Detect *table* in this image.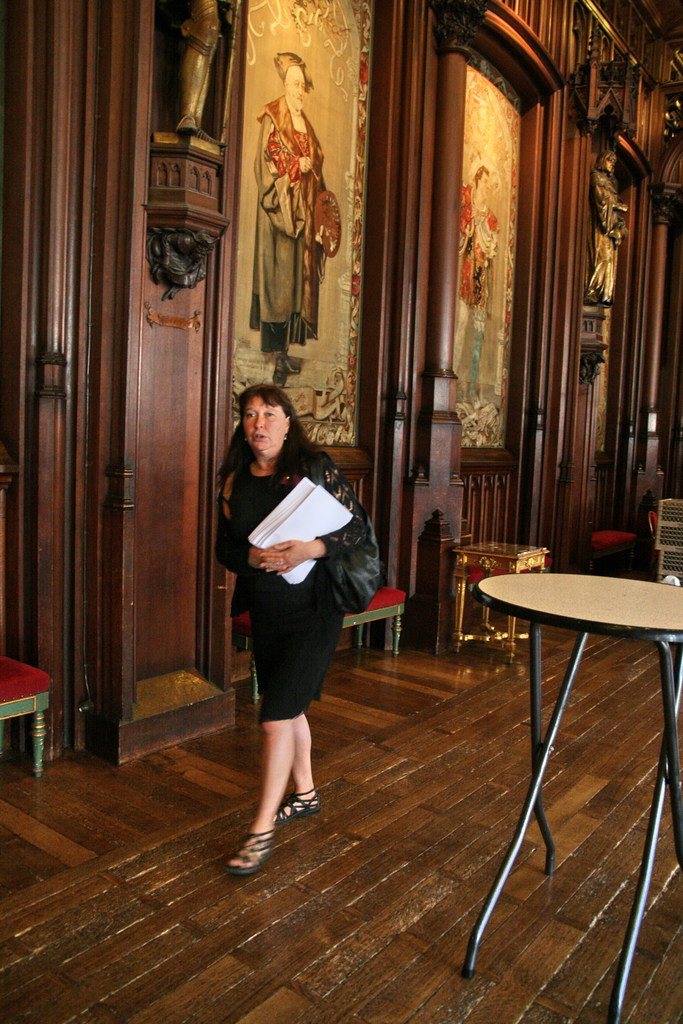
Detection: {"x1": 457, "y1": 572, "x2": 682, "y2": 1023}.
